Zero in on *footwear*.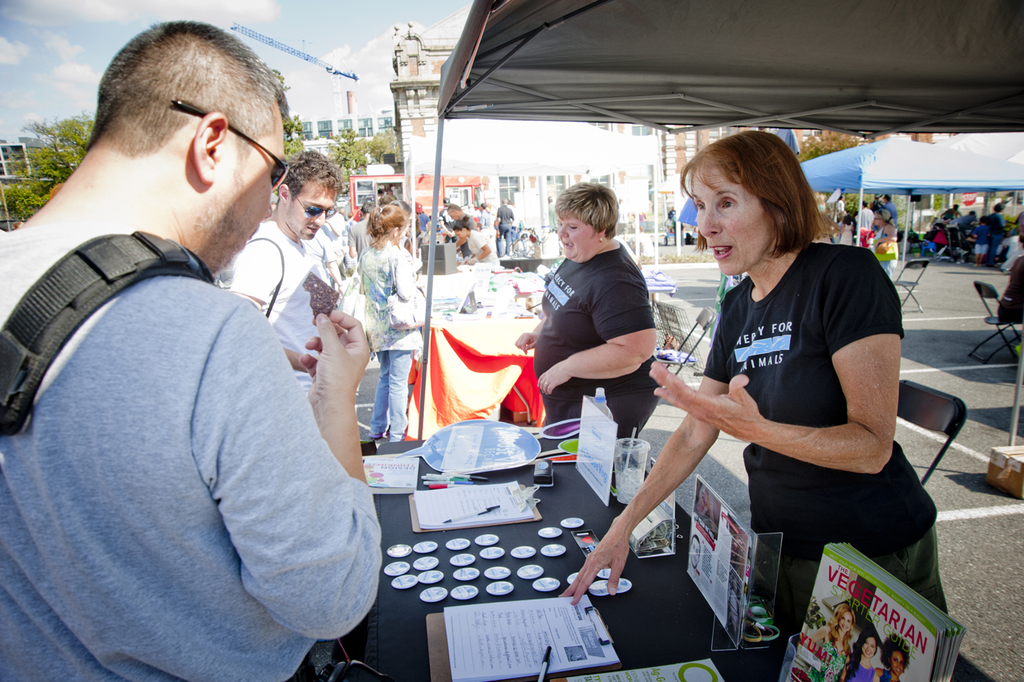
Zeroed in: bbox=[370, 432, 384, 445].
